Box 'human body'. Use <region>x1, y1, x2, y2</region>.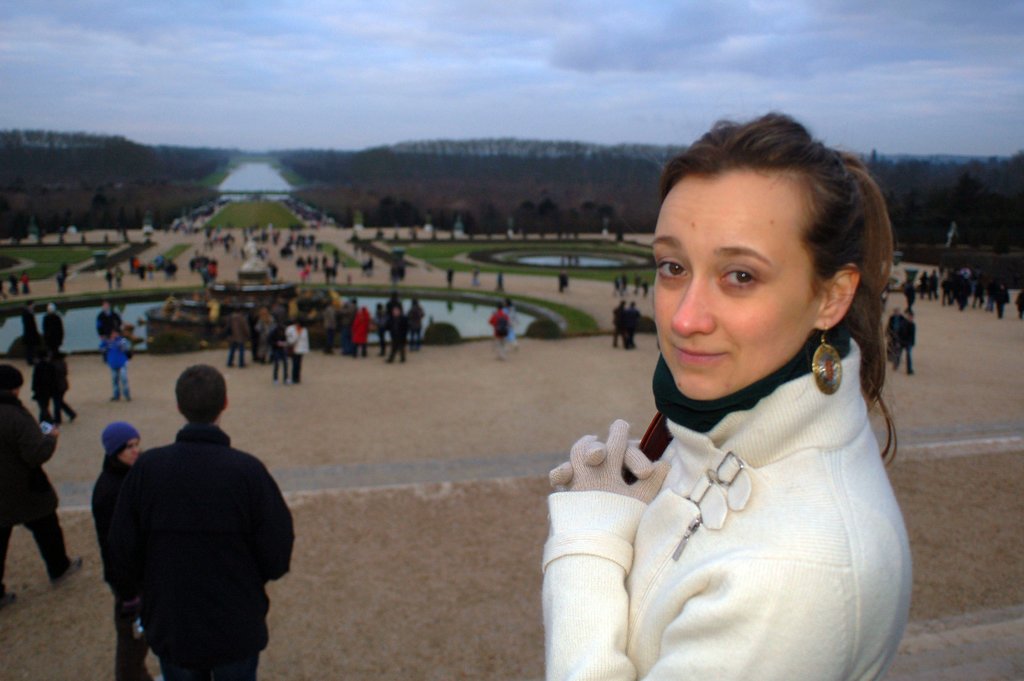
<region>893, 317, 919, 371</region>.
